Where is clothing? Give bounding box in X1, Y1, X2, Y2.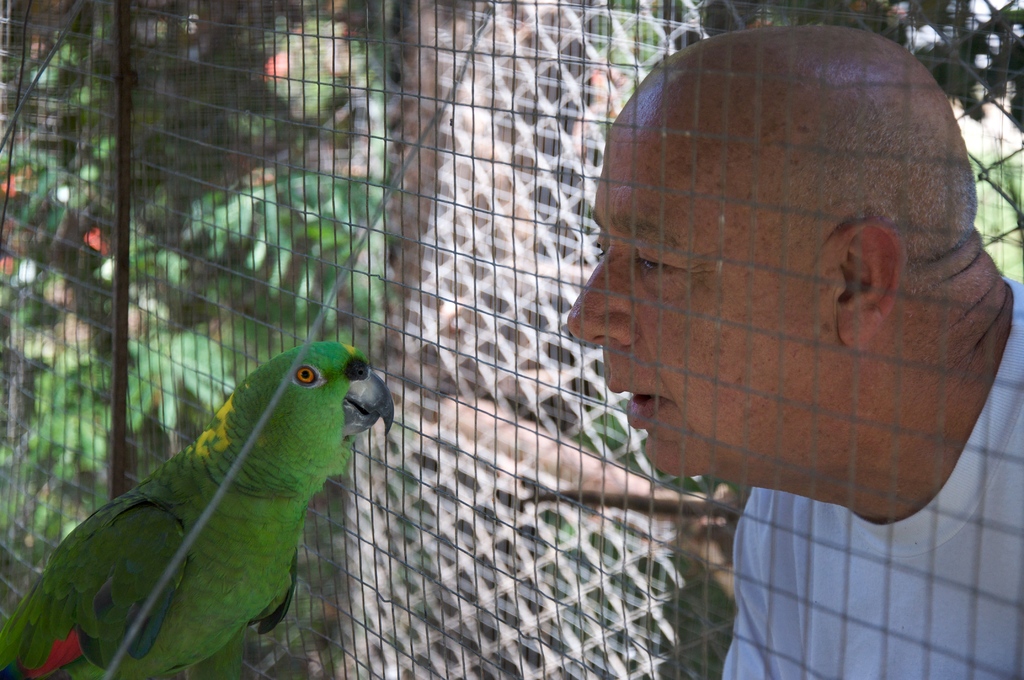
715, 279, 1023, 679.
